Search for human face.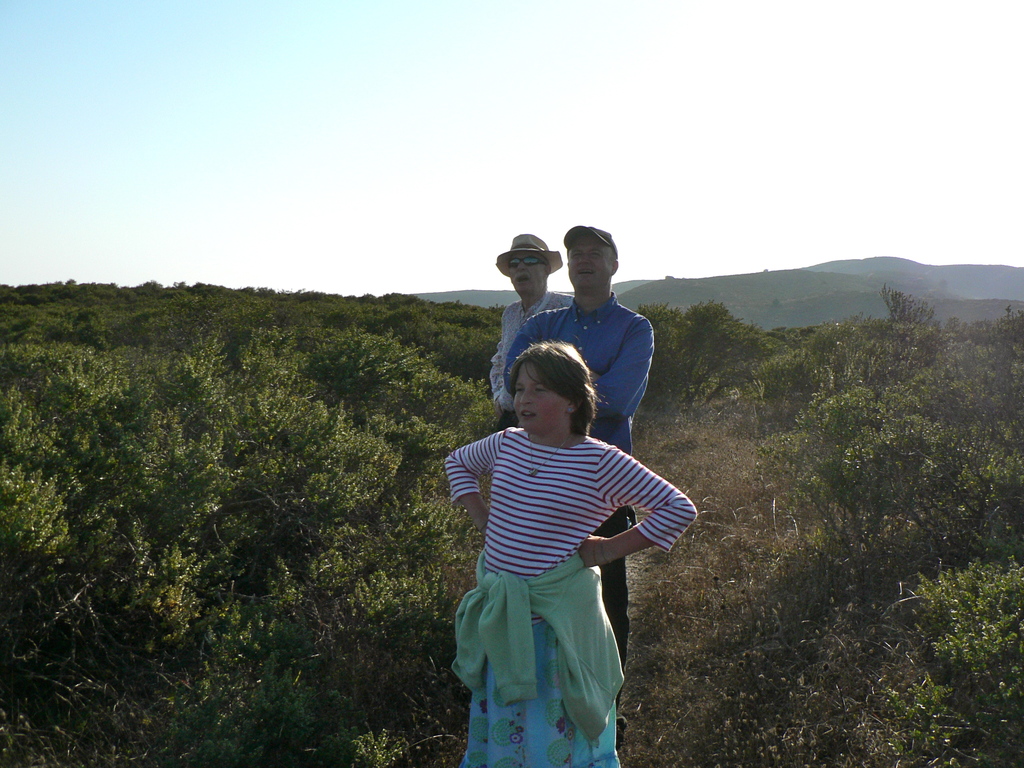
Found at 570, 238, 605, 287.
